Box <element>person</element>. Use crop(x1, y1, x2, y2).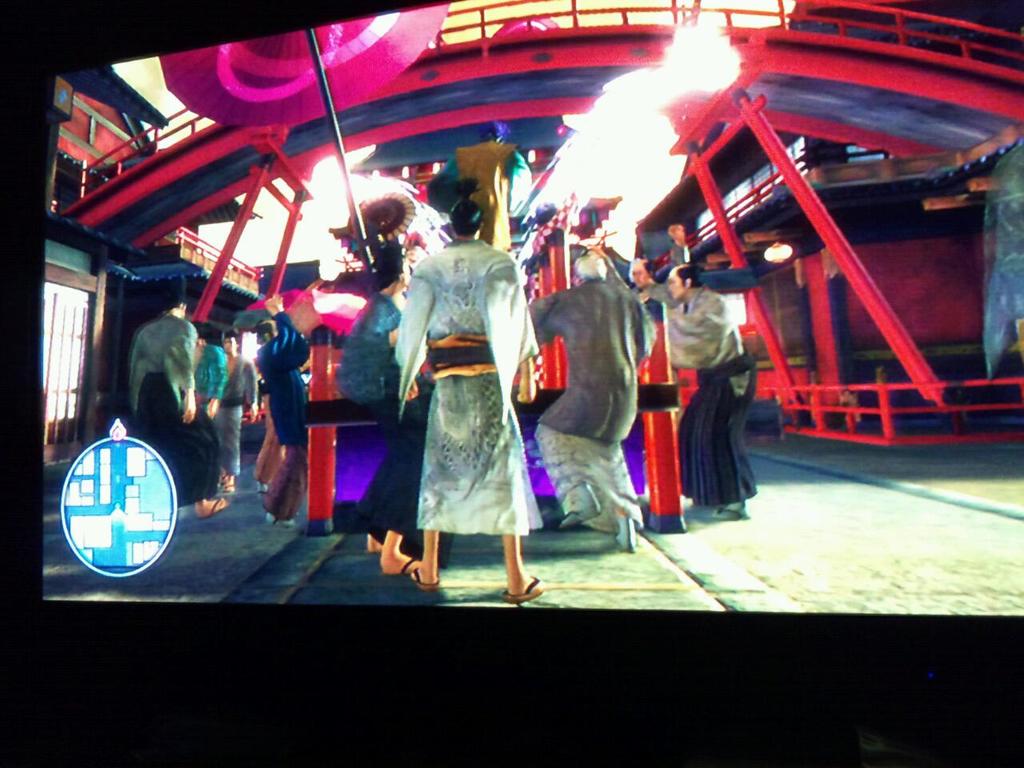
crop(523, 250, 653, 553).
